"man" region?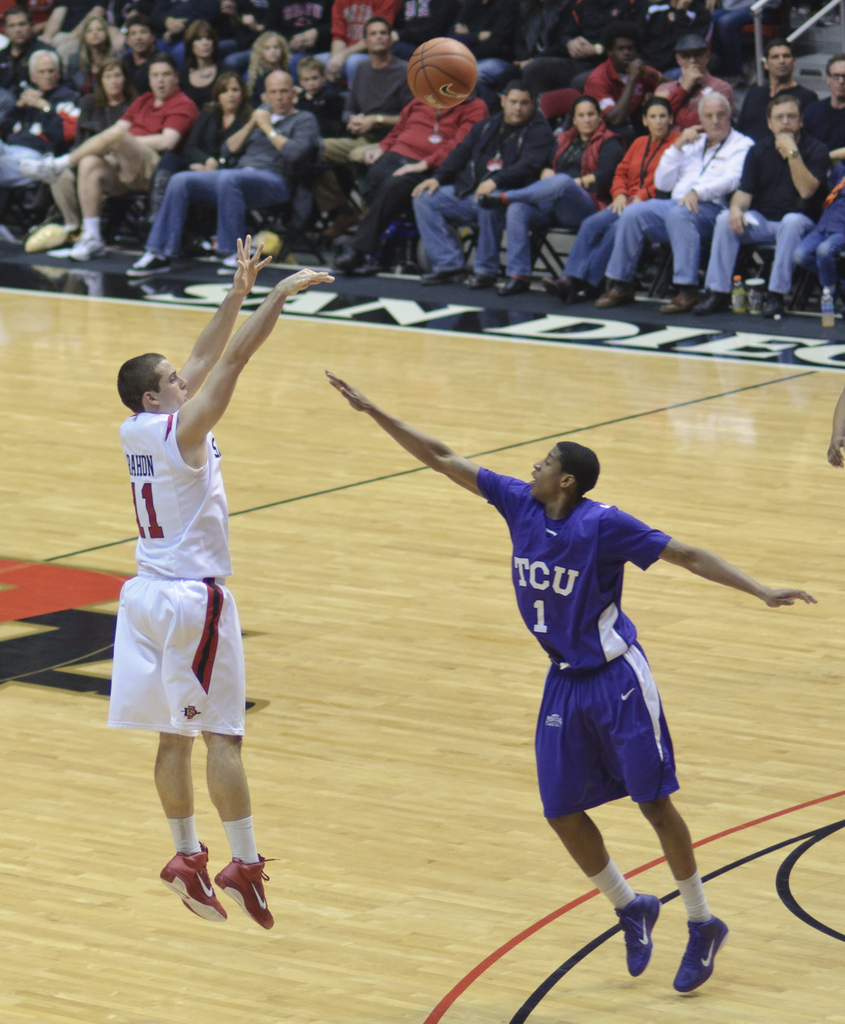
(x1=58, y1=56, x2=201, y2=252)
